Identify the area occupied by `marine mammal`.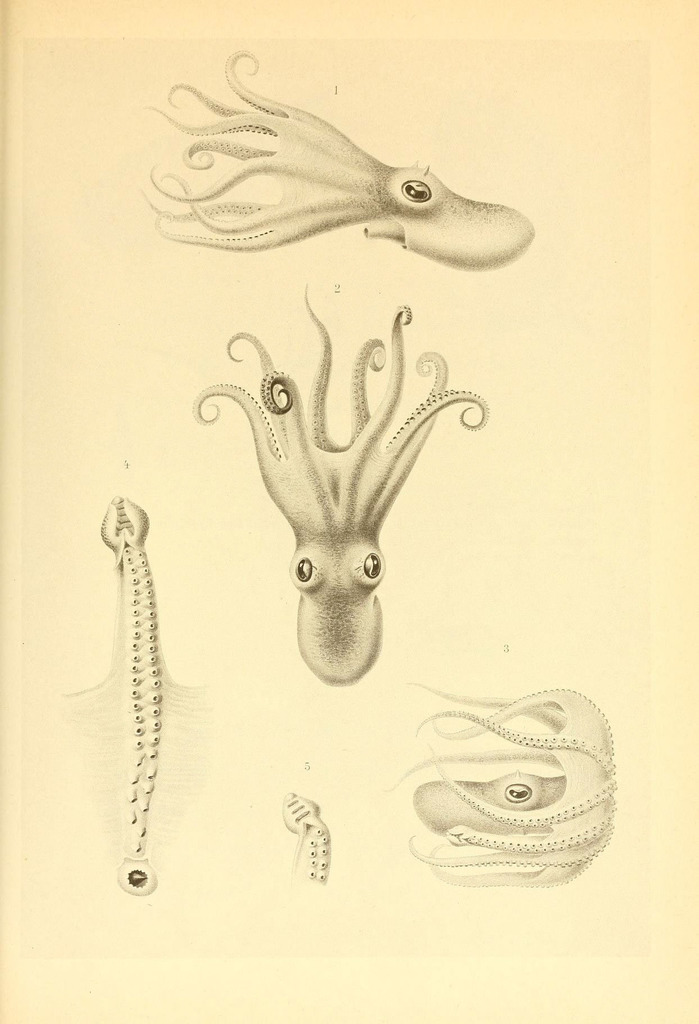
Area: x1=373 y1=684 x2=622 y2=892.
